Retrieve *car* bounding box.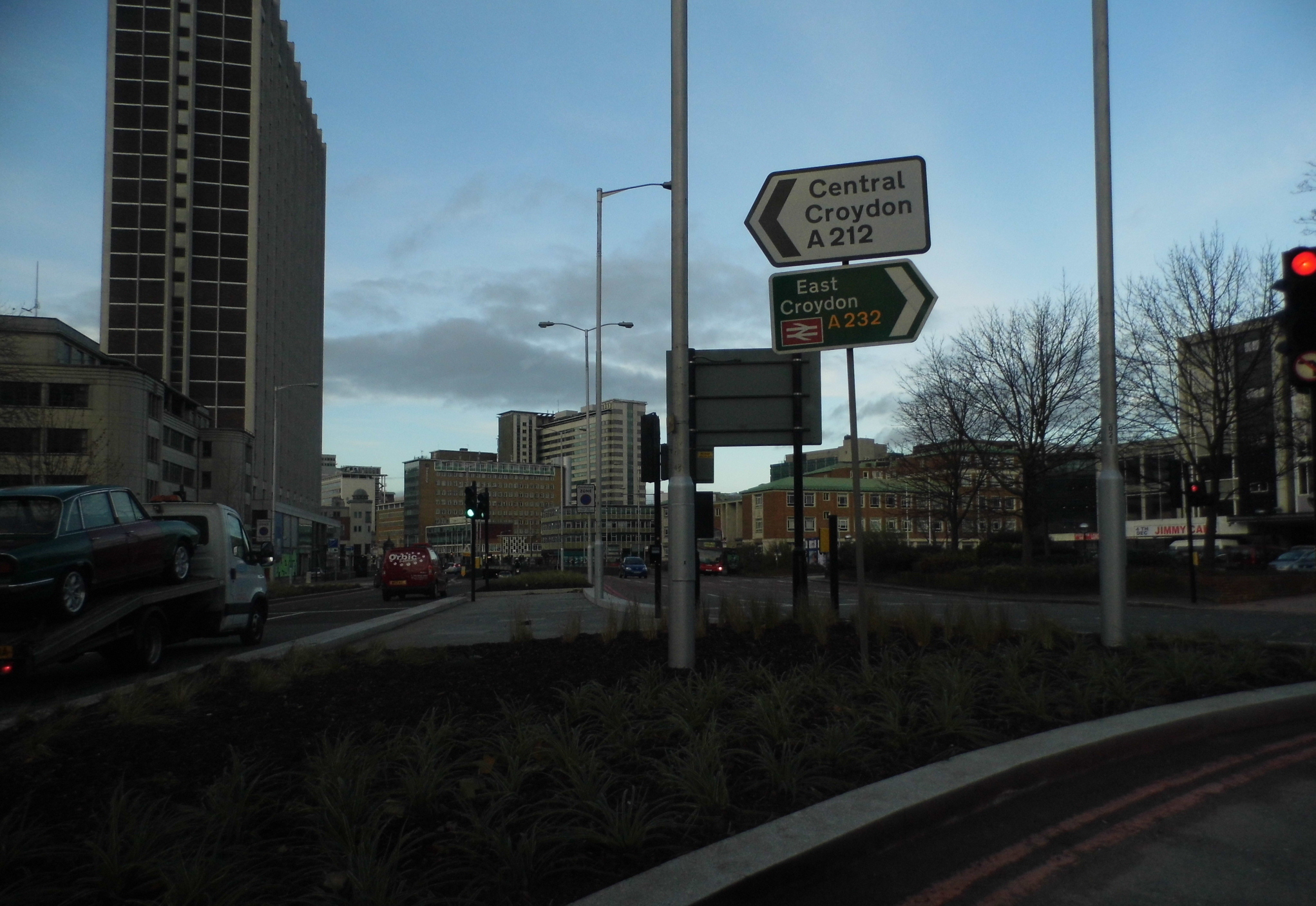
Bounding box: crop(401, 358, 410, 374).
